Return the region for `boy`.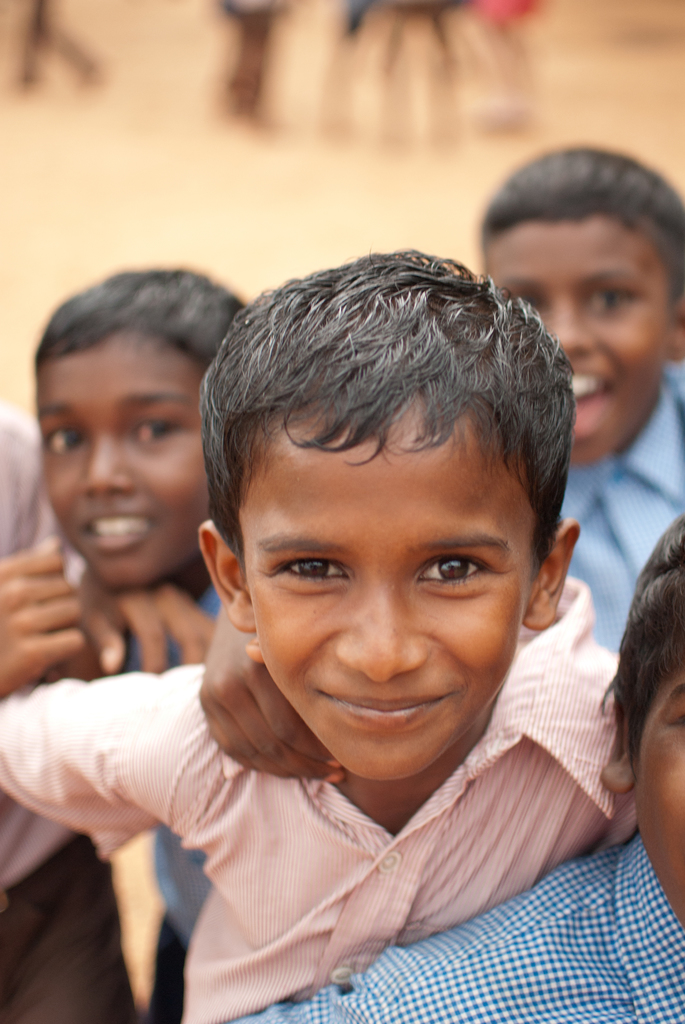
(left=0, top=266, right=248, bottom=1023).
